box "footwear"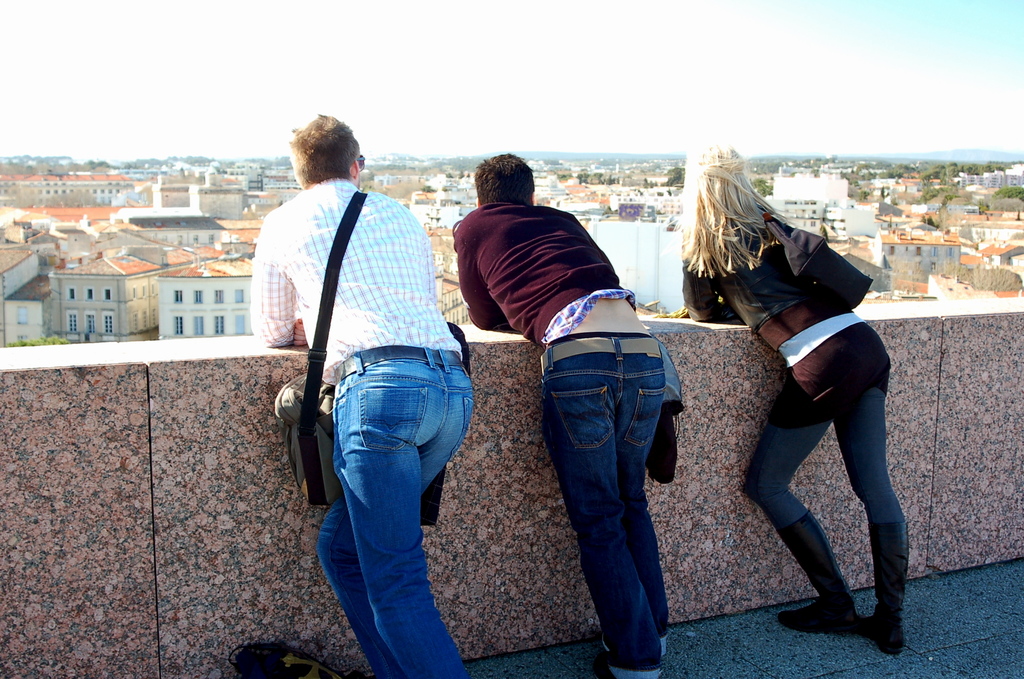
pyautogui.locateOnScreen(594, 631, 669, 659)
